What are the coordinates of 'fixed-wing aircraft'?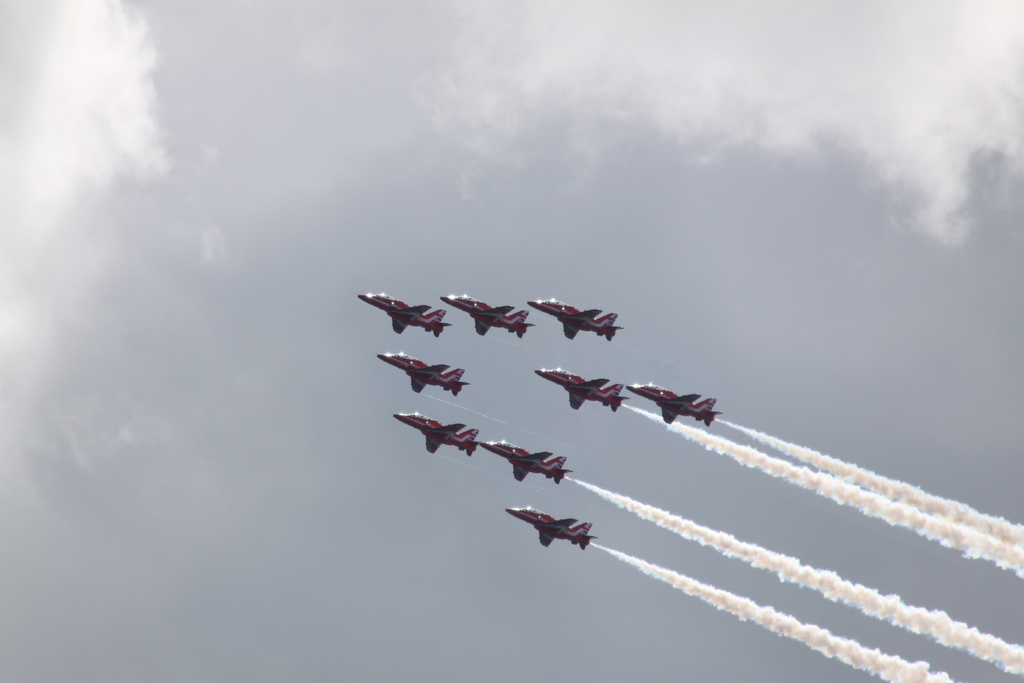
(left=472, top=441, right=576, bottom=482).
